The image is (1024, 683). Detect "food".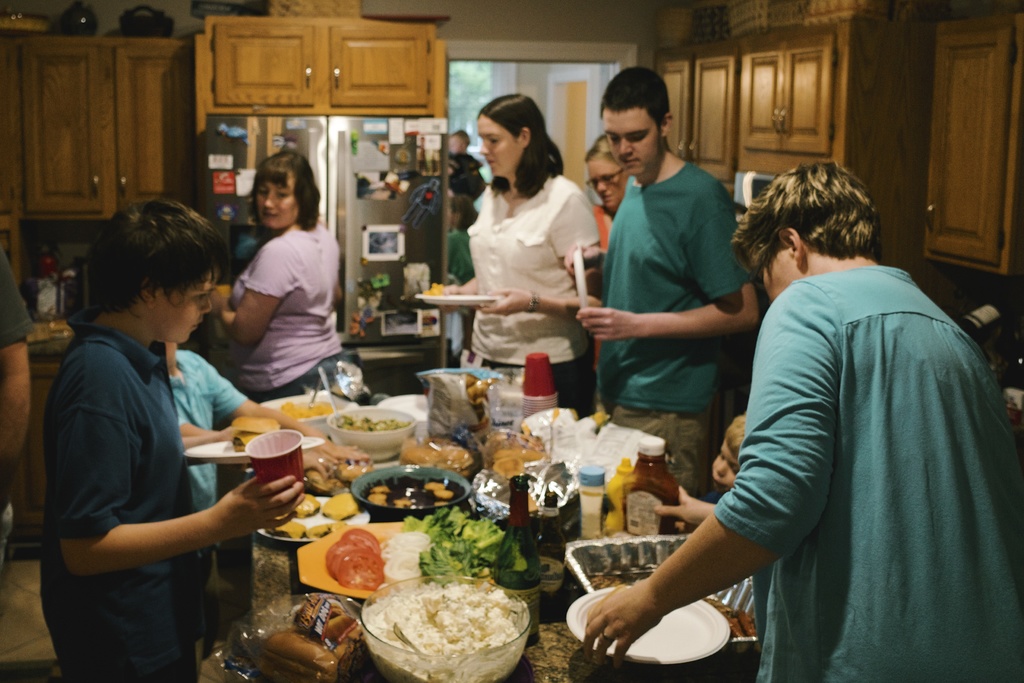
Detection: 326 526 383 591.
